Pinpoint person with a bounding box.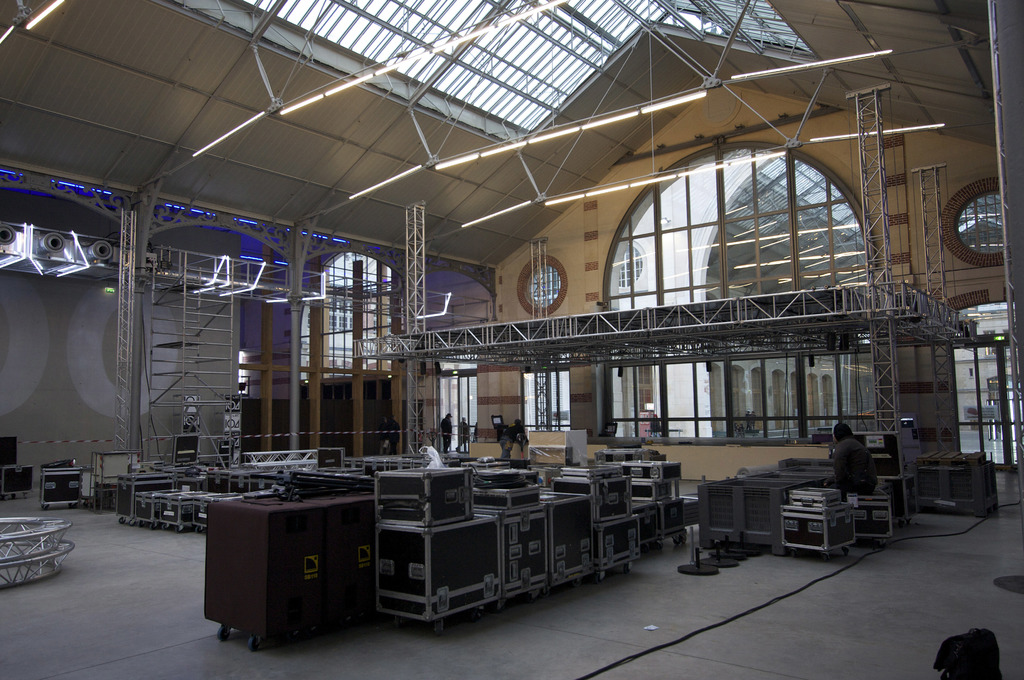
829,424,893,518.
